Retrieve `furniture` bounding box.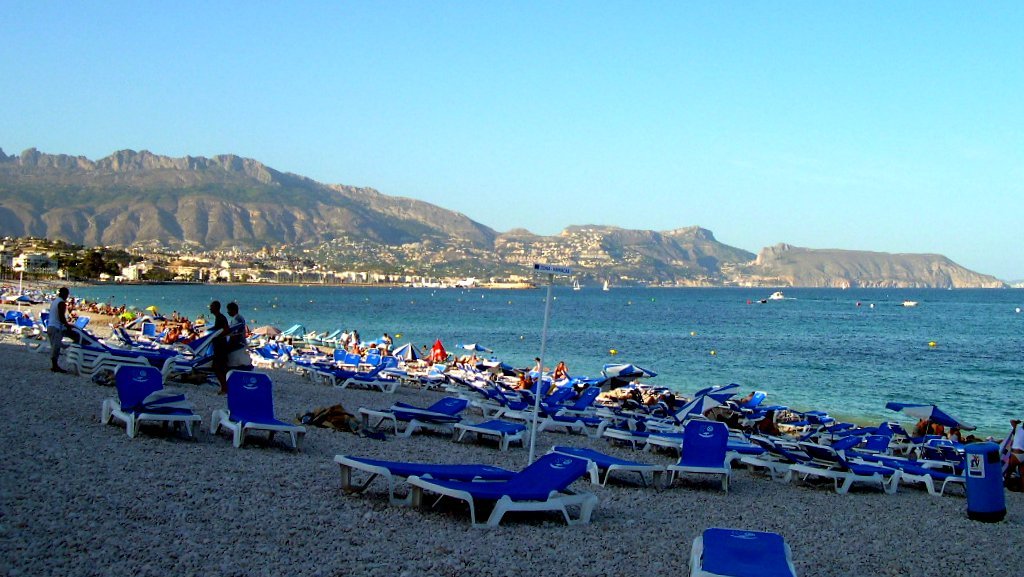
Bounding box: {"left": 559, "top": 443, "right": 654, "bottom": 494}.
